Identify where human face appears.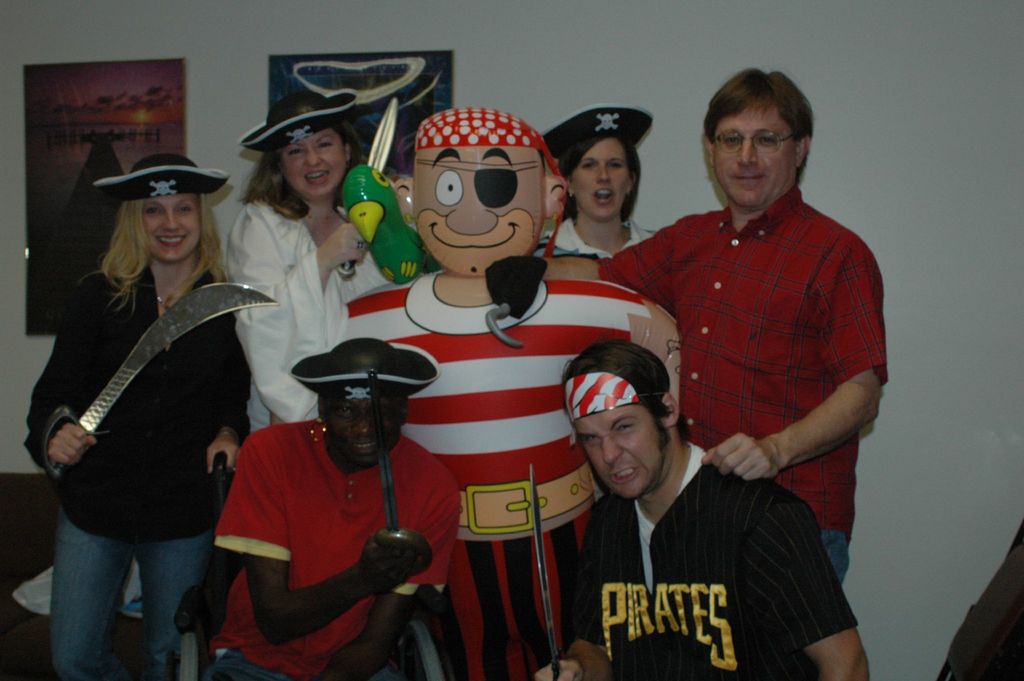
Appears at crop(281, 126, 346, 200).
